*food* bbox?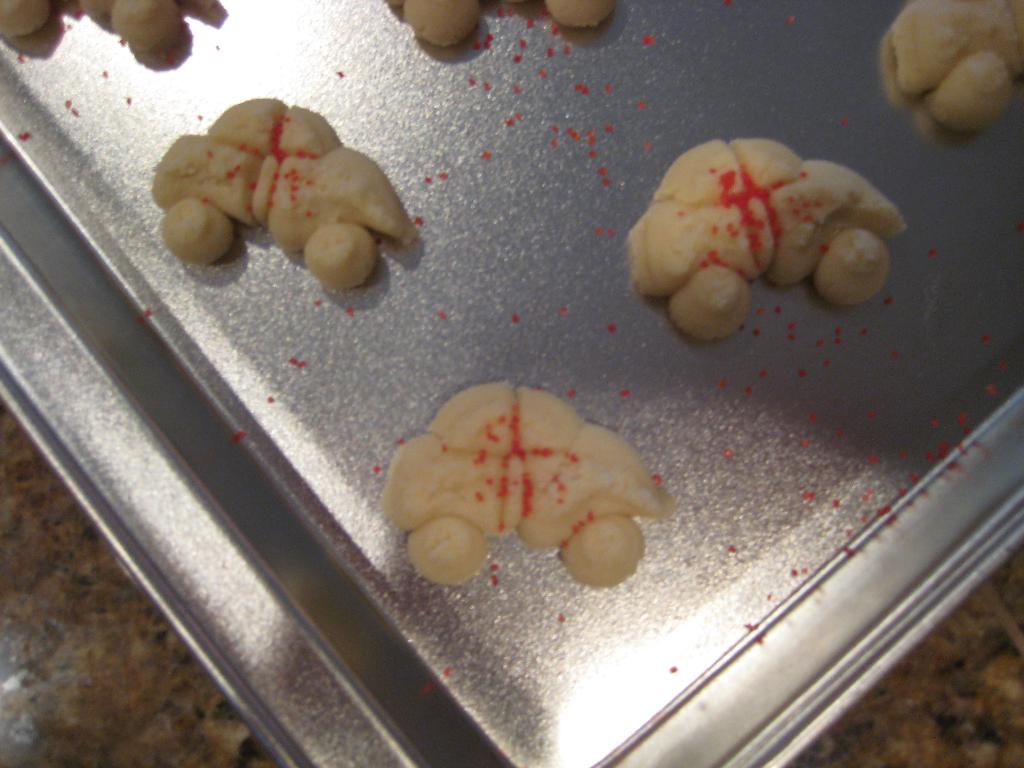
[153, 95, 416, 288]
